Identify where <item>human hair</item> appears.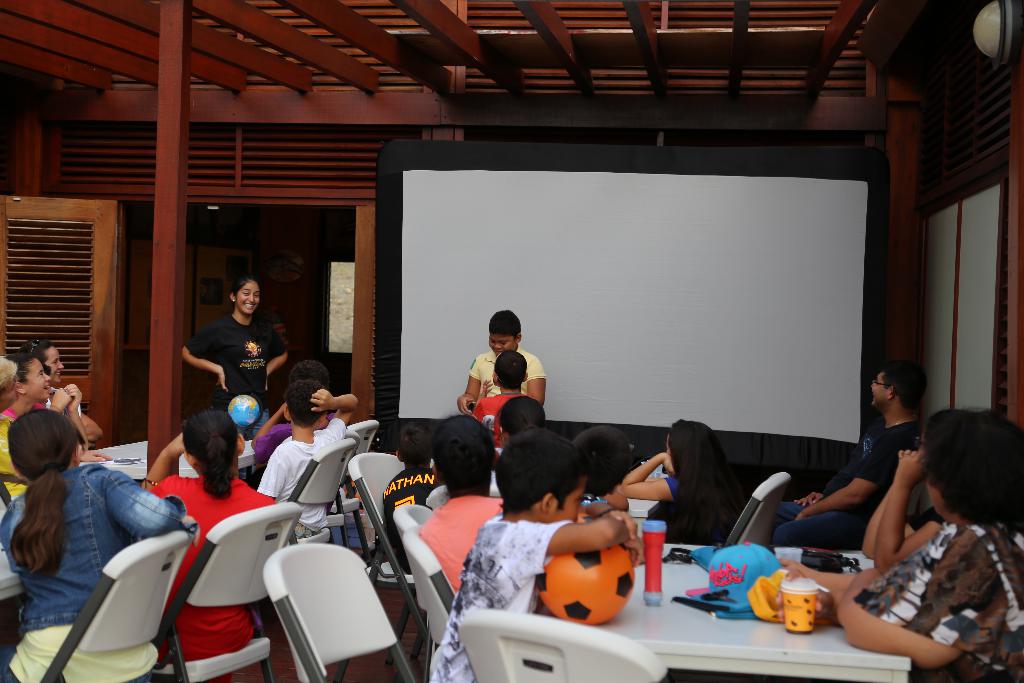
Appears at (0,357,17,393).
